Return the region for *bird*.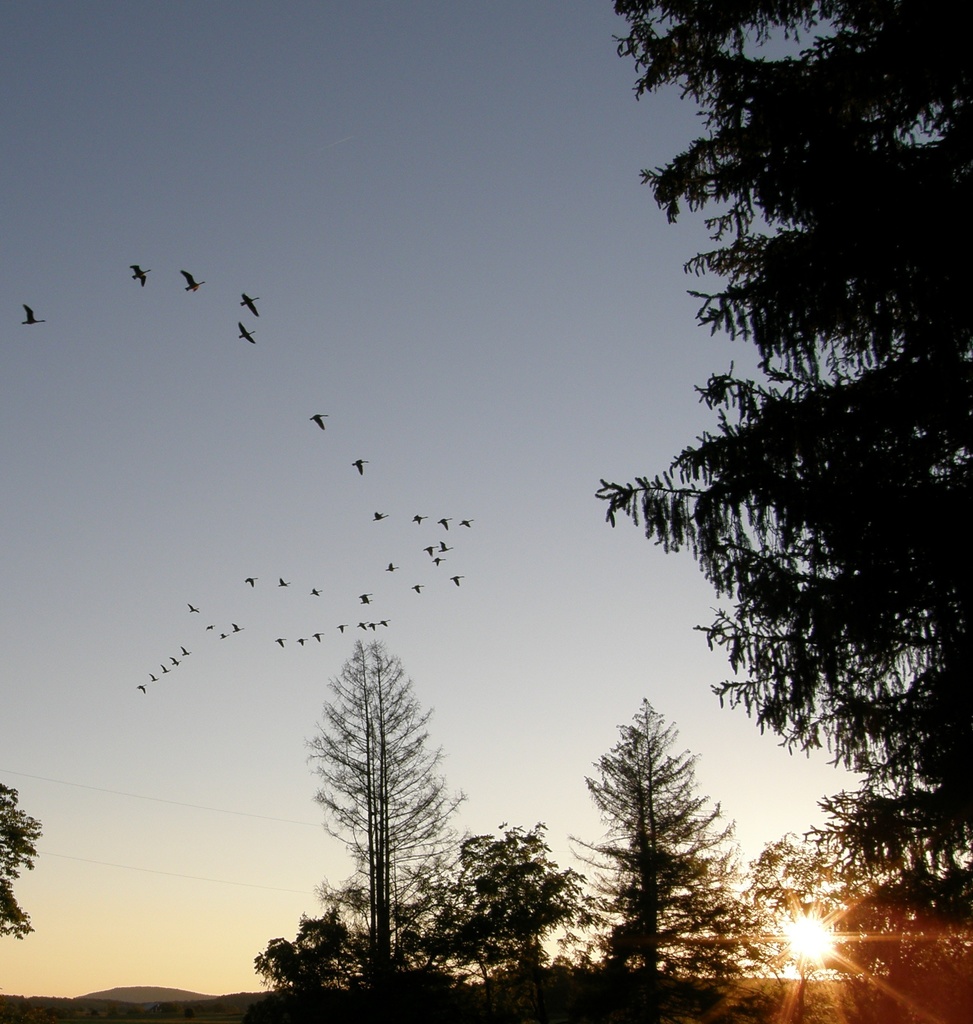
left=273, top=638, right=289, bottom=648.
